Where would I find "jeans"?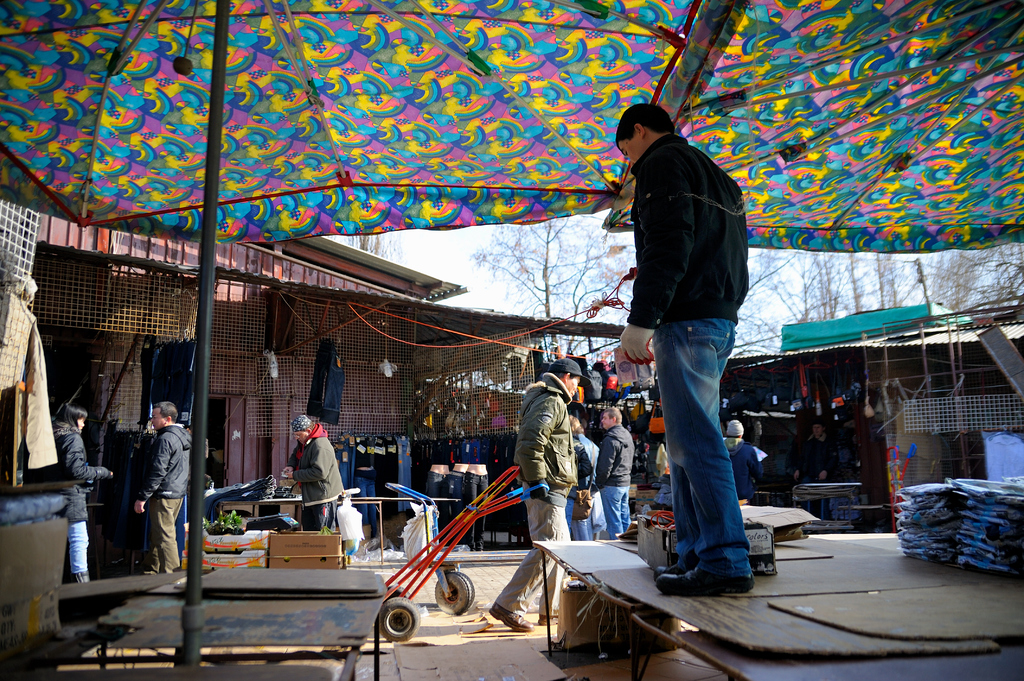
At (x1=563, y1=497, x2=592, y2=538).
